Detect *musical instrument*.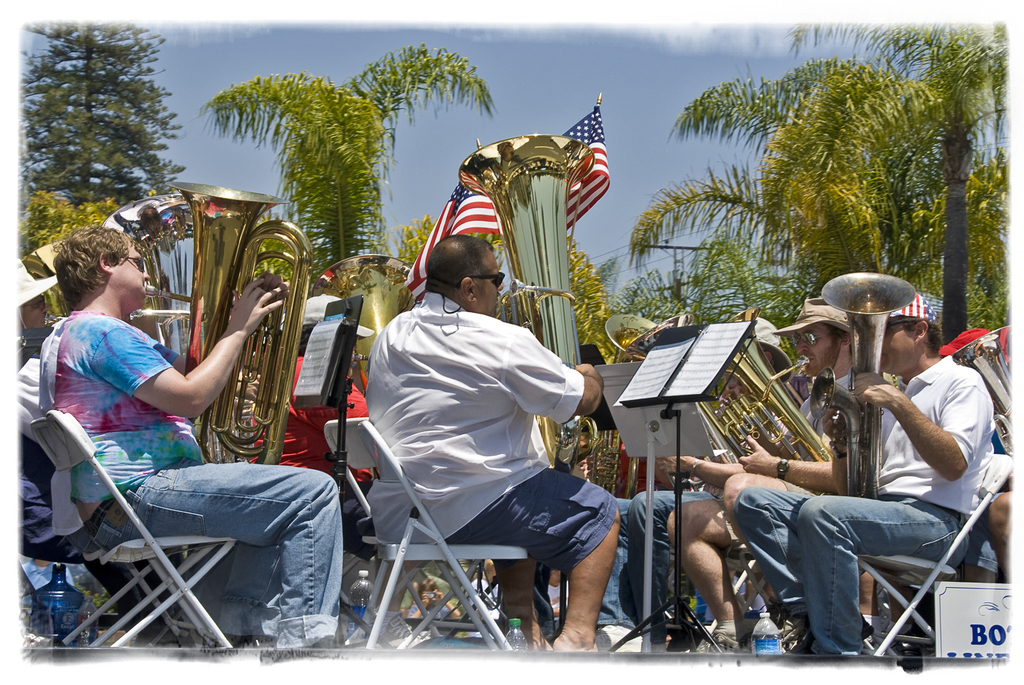
Detected at [314,254,413,379].
